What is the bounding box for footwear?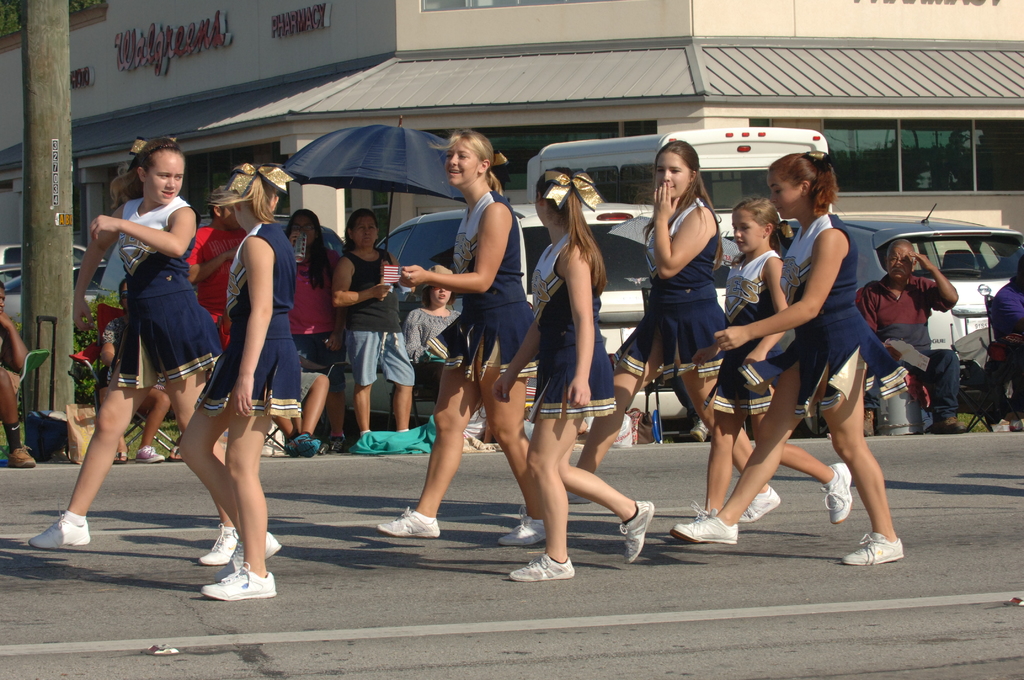
pyautogui.locateOnScreen(200, 523, 238, 563).
